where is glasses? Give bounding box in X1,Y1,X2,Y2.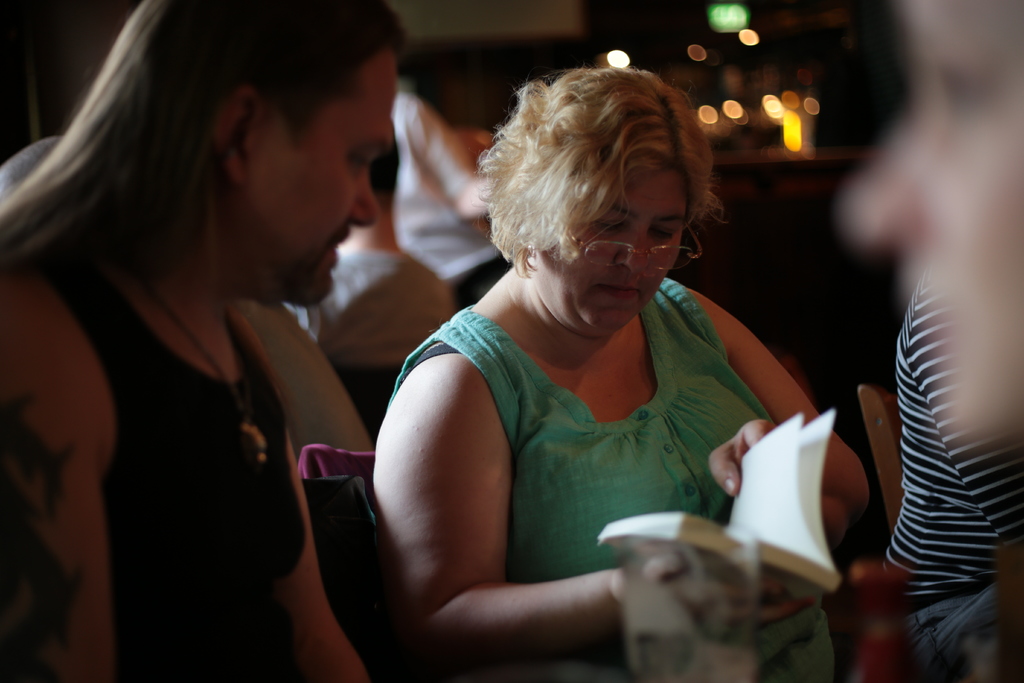
557,218,705,280.
